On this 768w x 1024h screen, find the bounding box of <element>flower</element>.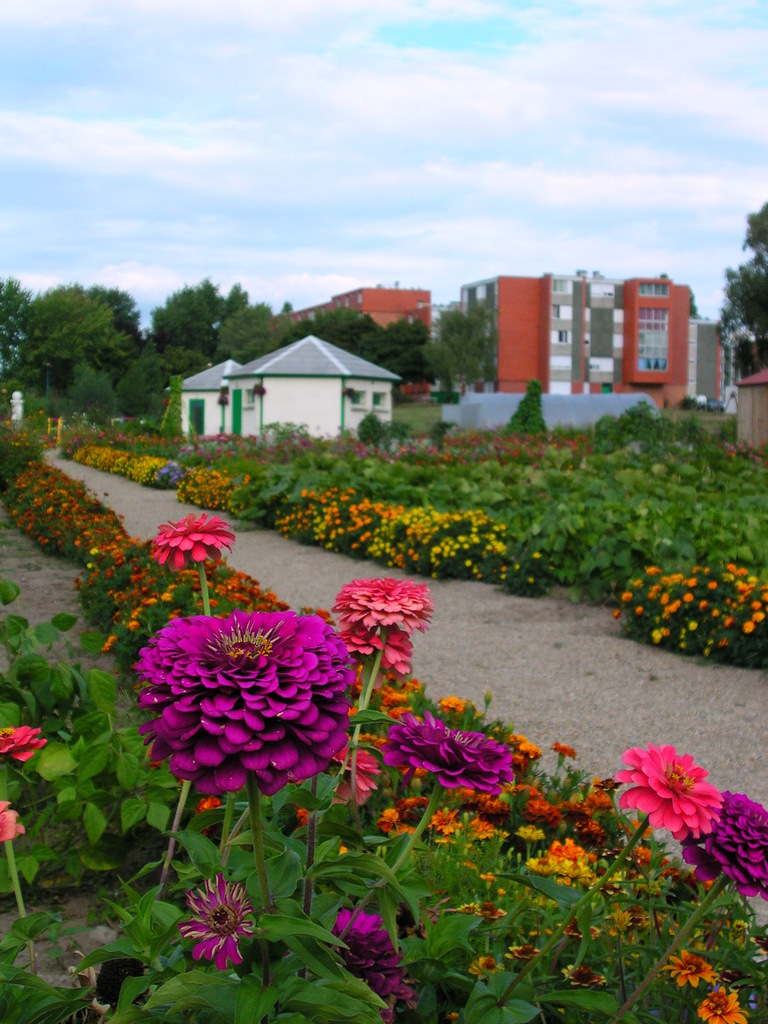
Bounding box: x1=147, y1=516, x2=222, y2=589.
